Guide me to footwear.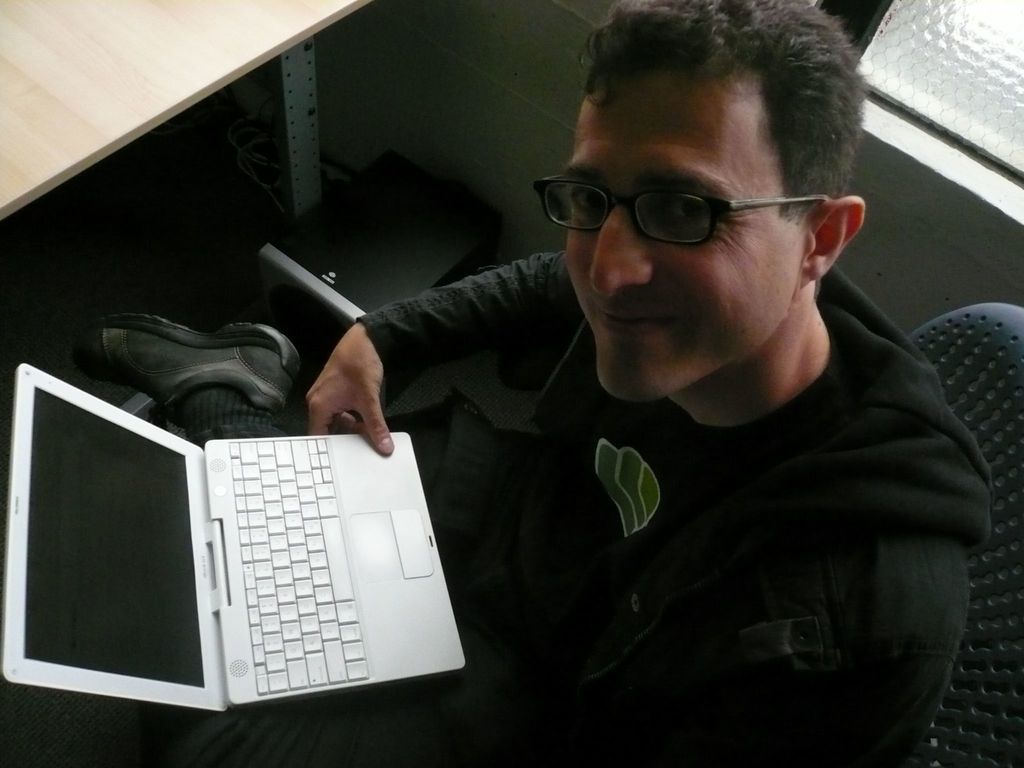
Guidance: select_region(70, 310, 303, 421).
